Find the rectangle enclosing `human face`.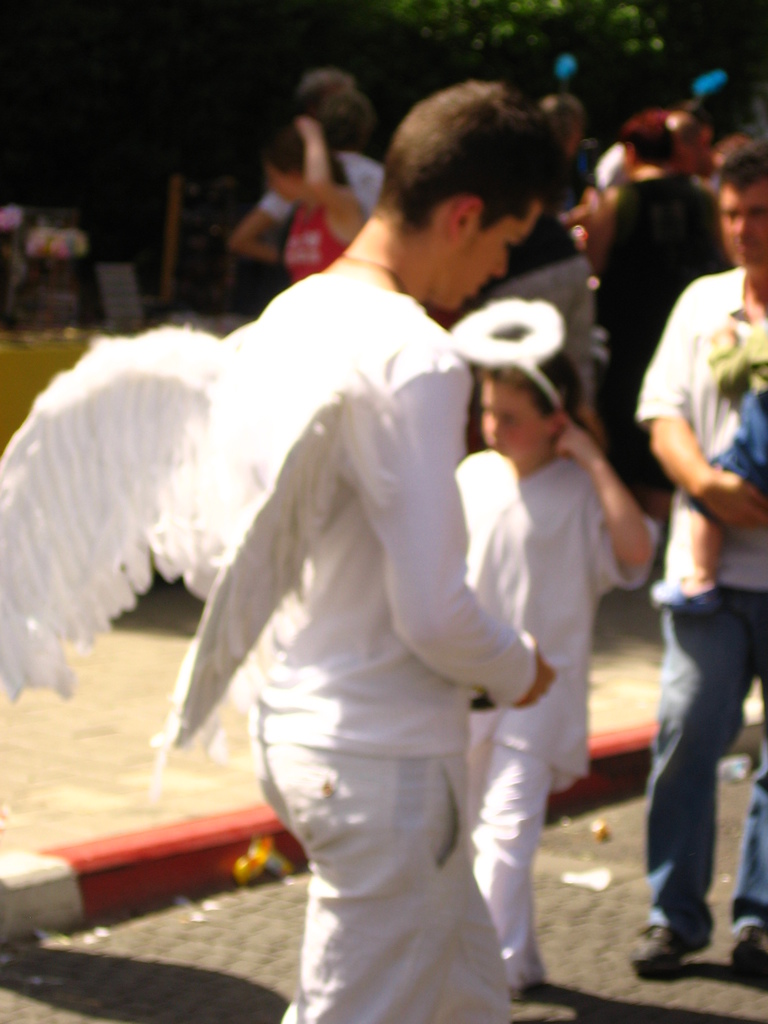
[439,207,540,308].
